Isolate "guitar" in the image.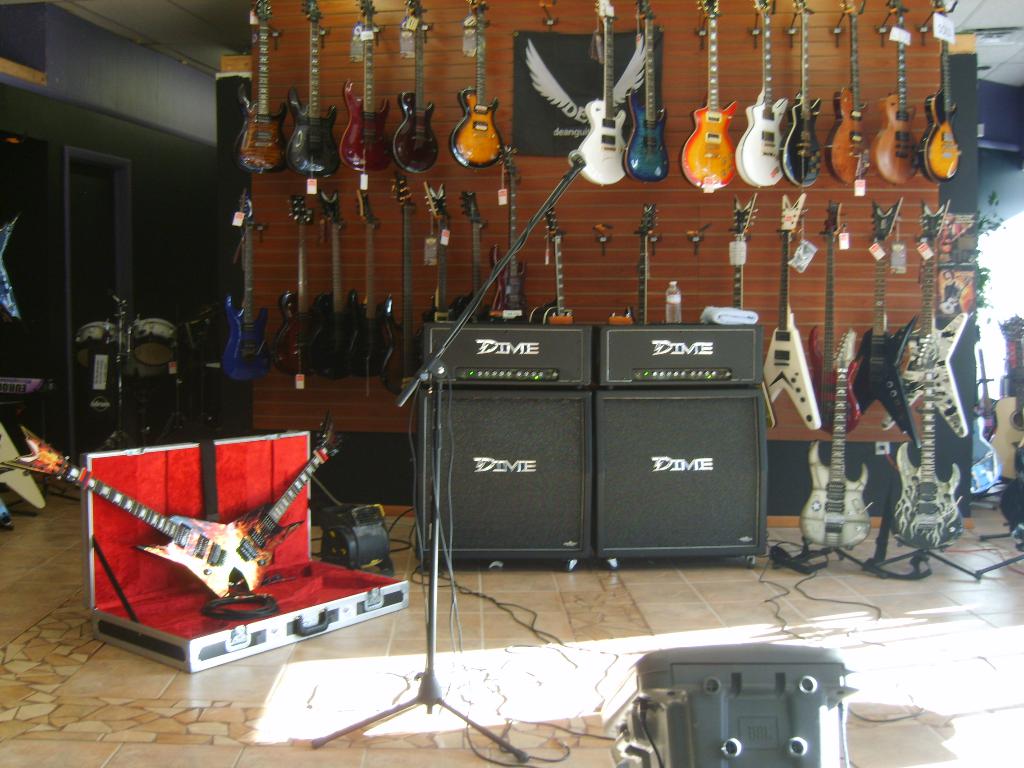
Isolated region: <bbox>752, 188, 828, 436</bbox>.
